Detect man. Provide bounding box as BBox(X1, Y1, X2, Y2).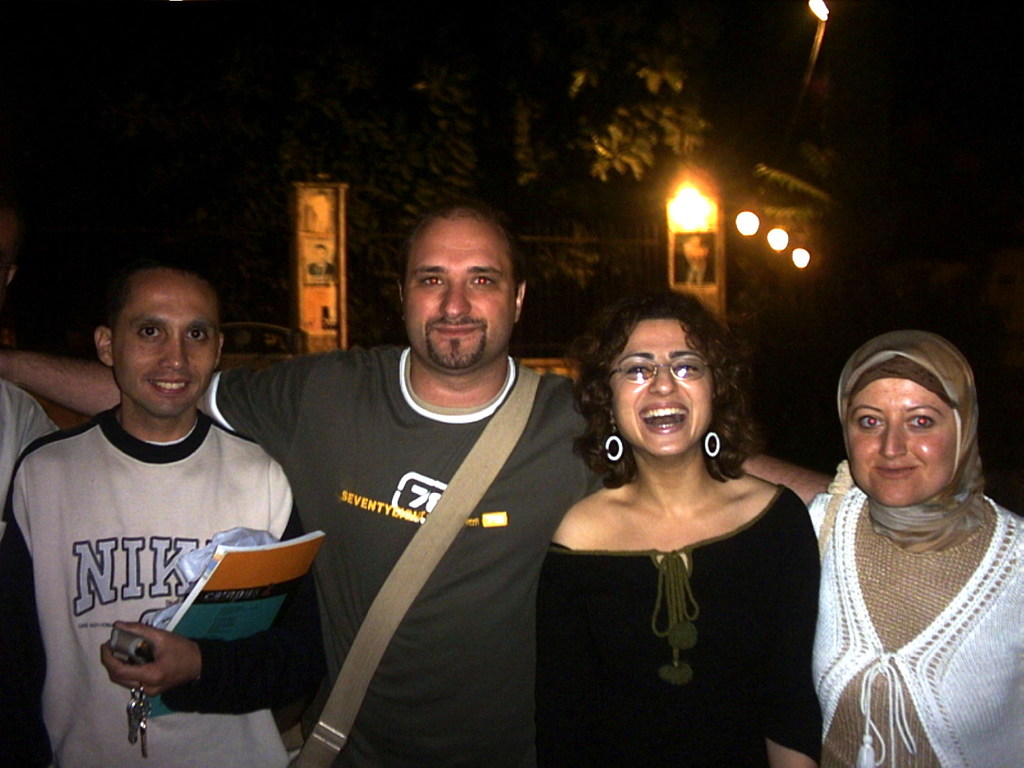
BBox(0, 204, 612, 766).
